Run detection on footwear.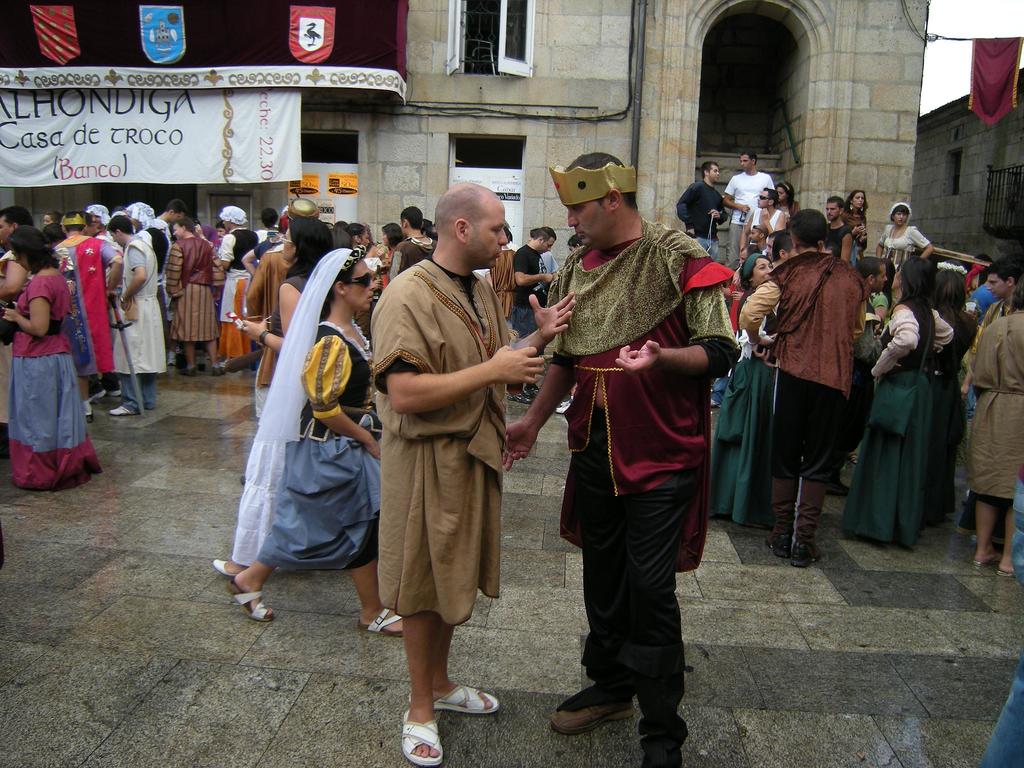
Result: {"x1": 829, "y1": 472, "x2": 849, "y2": 498}.
